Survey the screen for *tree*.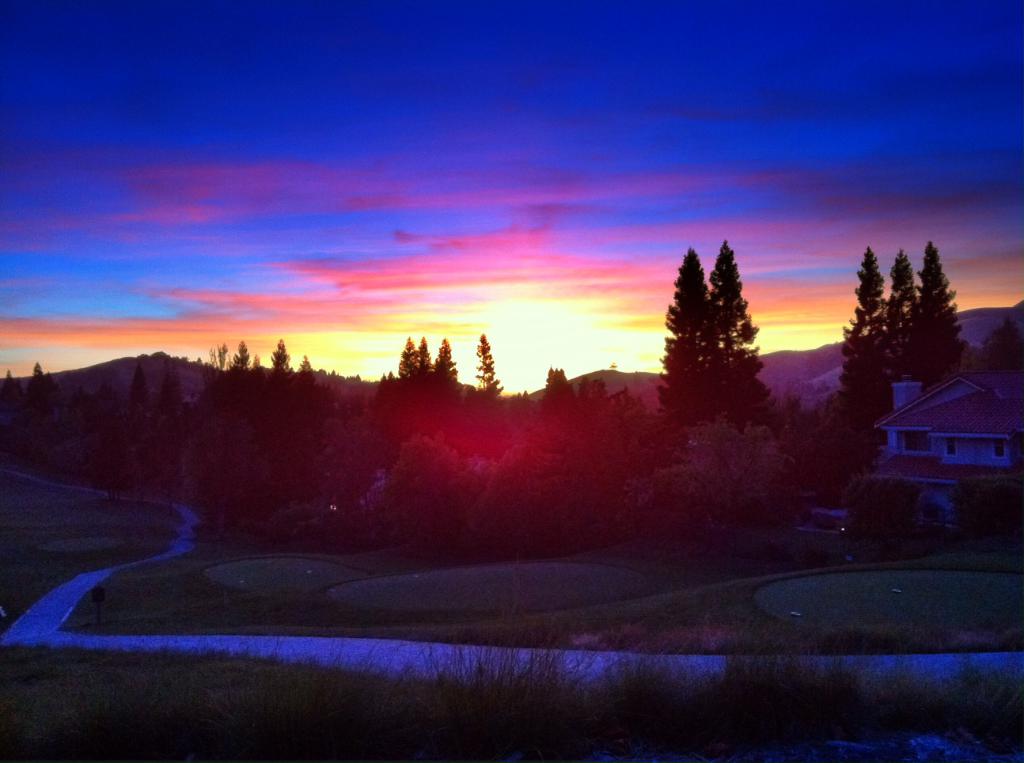
Survey found: left=261, top=343, right=294, bottom=409.
